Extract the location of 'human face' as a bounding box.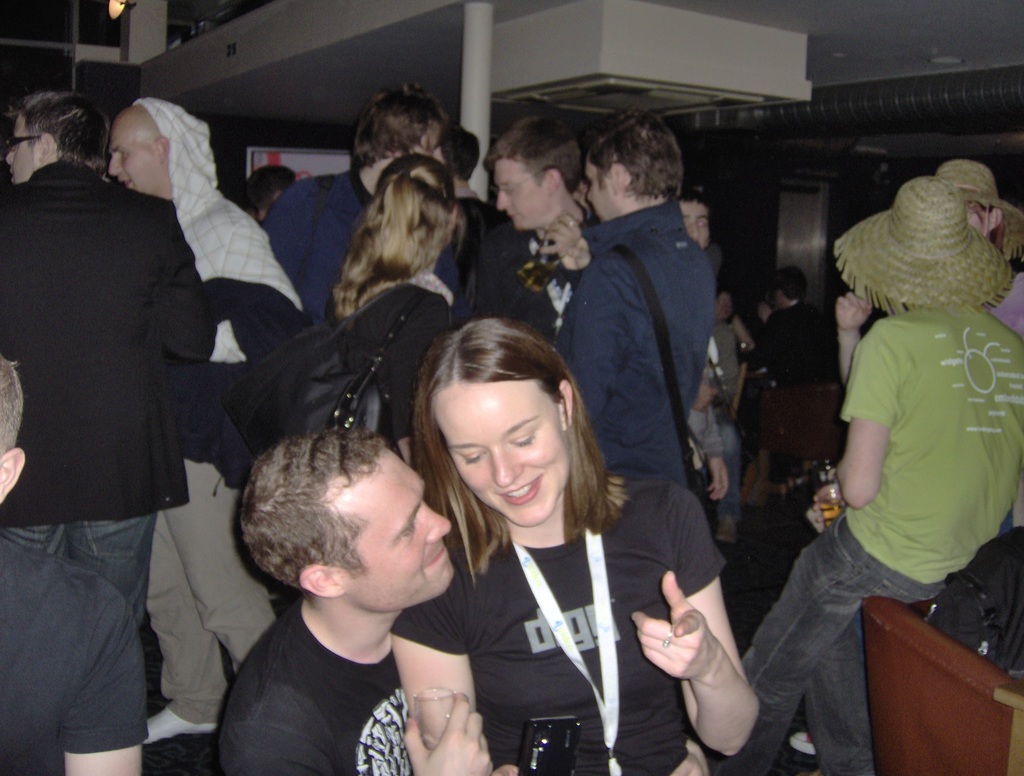
region(249, 191, 281, 218).
